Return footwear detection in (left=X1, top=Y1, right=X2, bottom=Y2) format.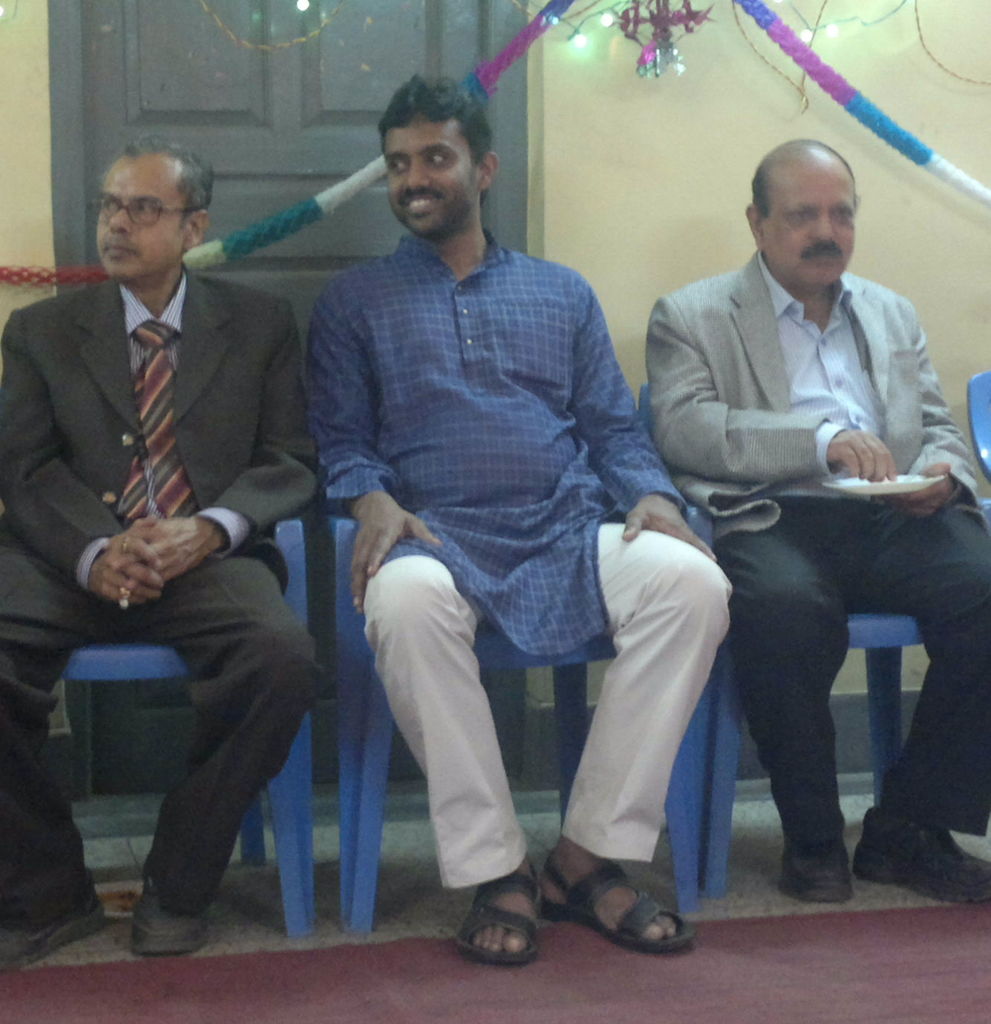
(left=546, top=863, right=697, bottom=951).
